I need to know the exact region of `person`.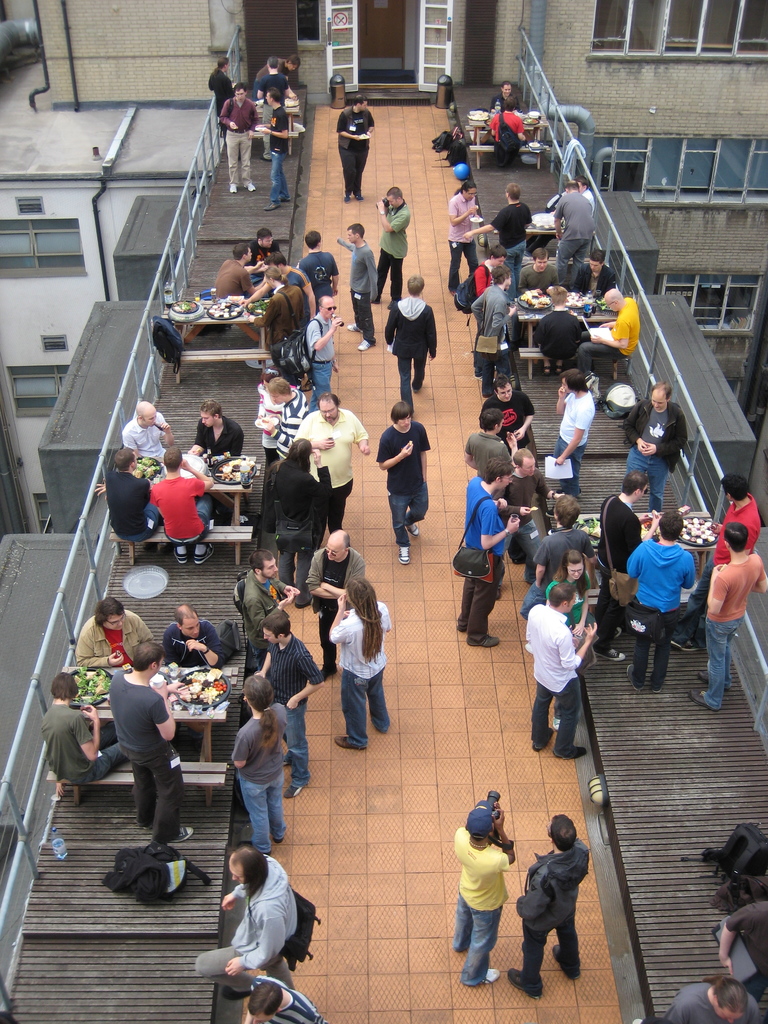
Region: x1=77 y1=598 x2=157 y2=669.
